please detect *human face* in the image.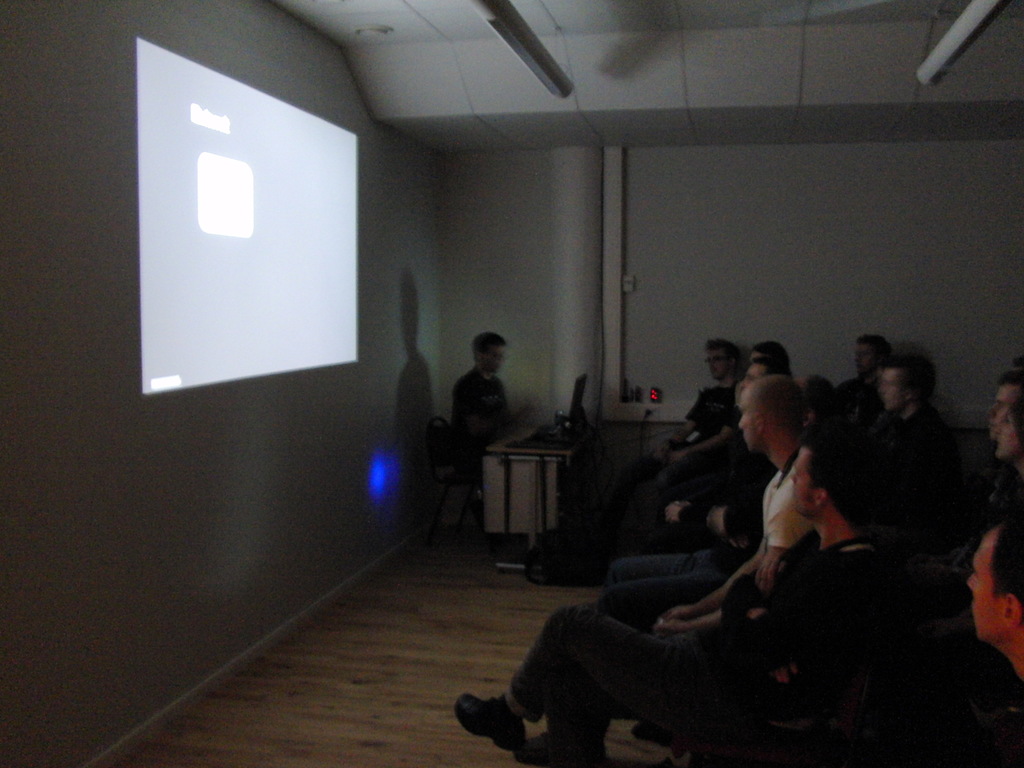
951 537 1004 643.
